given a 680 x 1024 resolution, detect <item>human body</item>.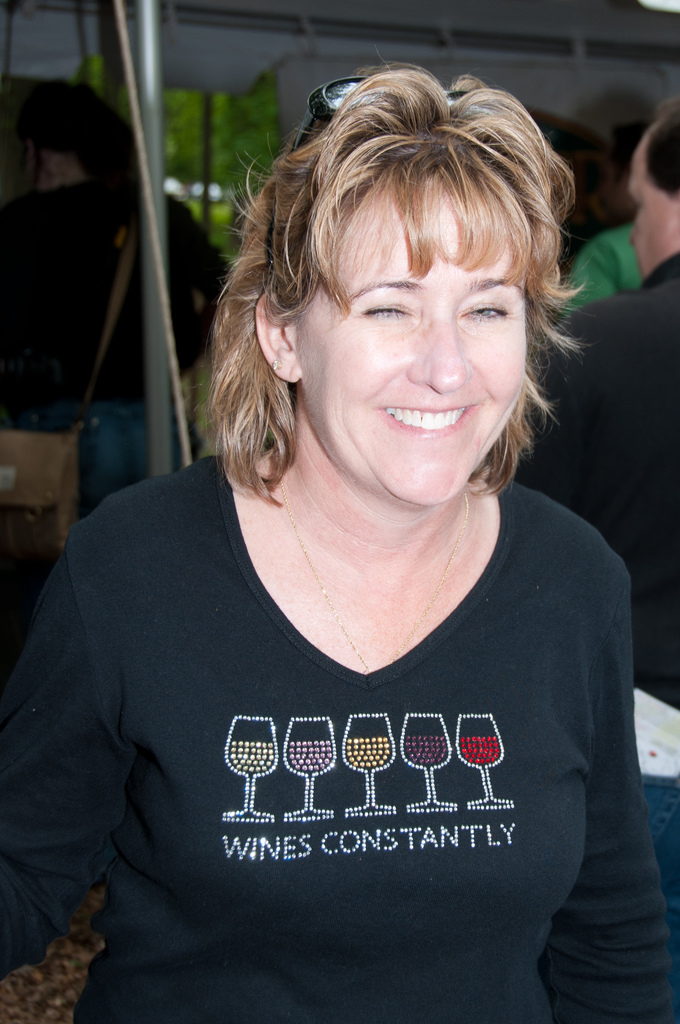
556 223 649 317.
